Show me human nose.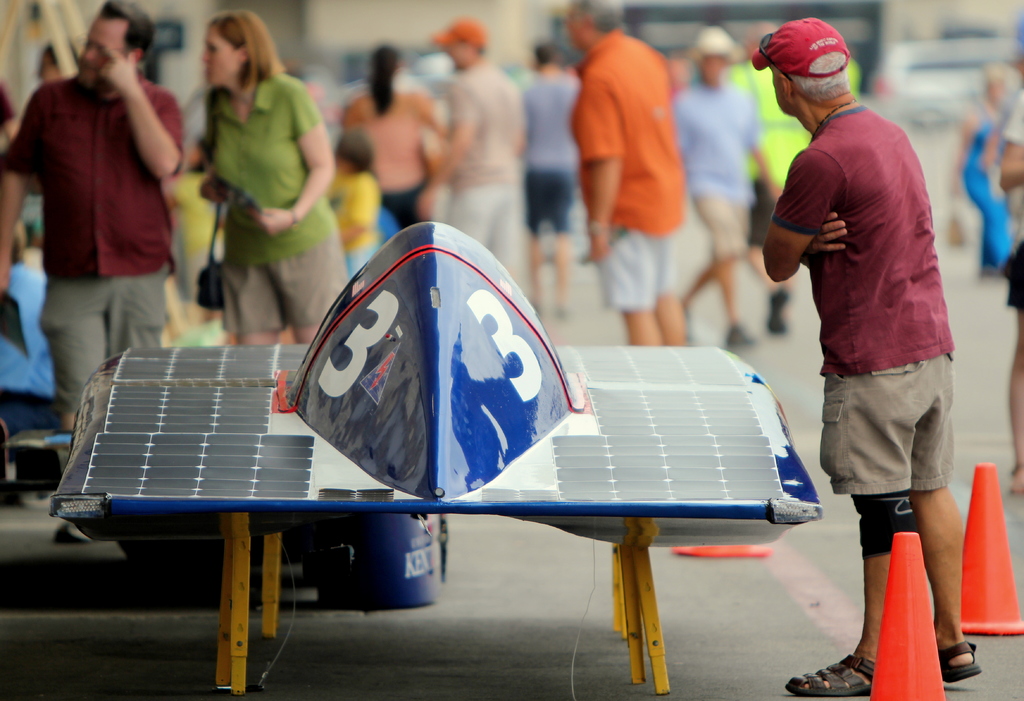
human nose is here: l=198, t=44, r=214, b=62.
